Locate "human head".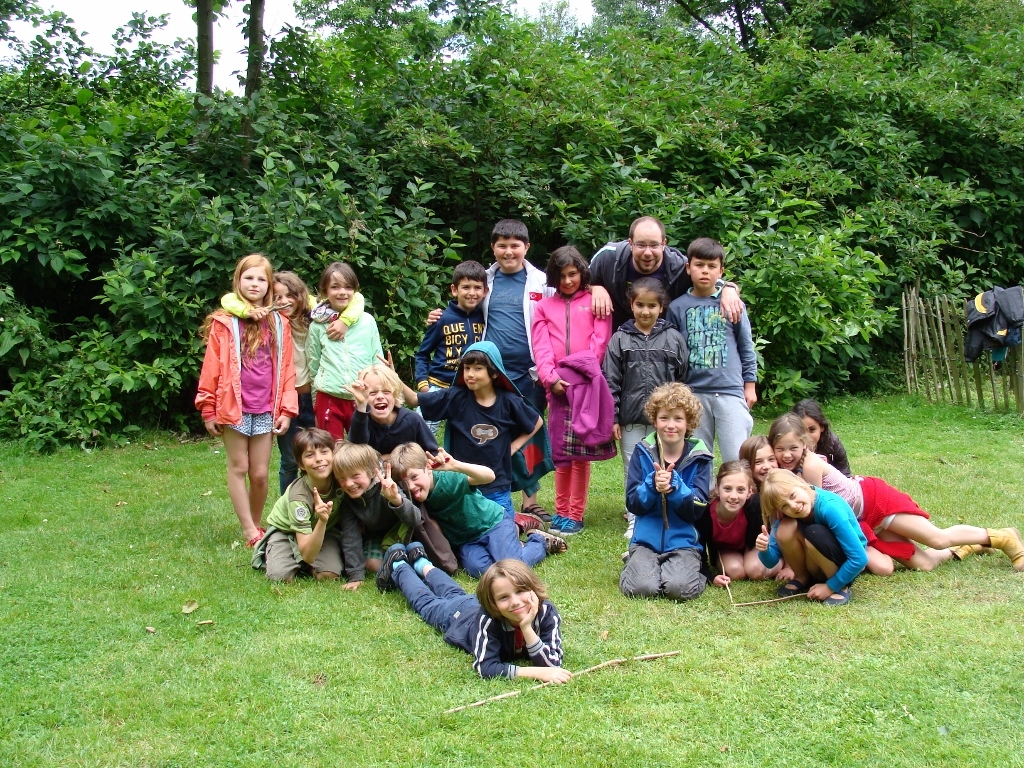
Bounding box: <bbox>462, 341, 501, 392</bbox>.
